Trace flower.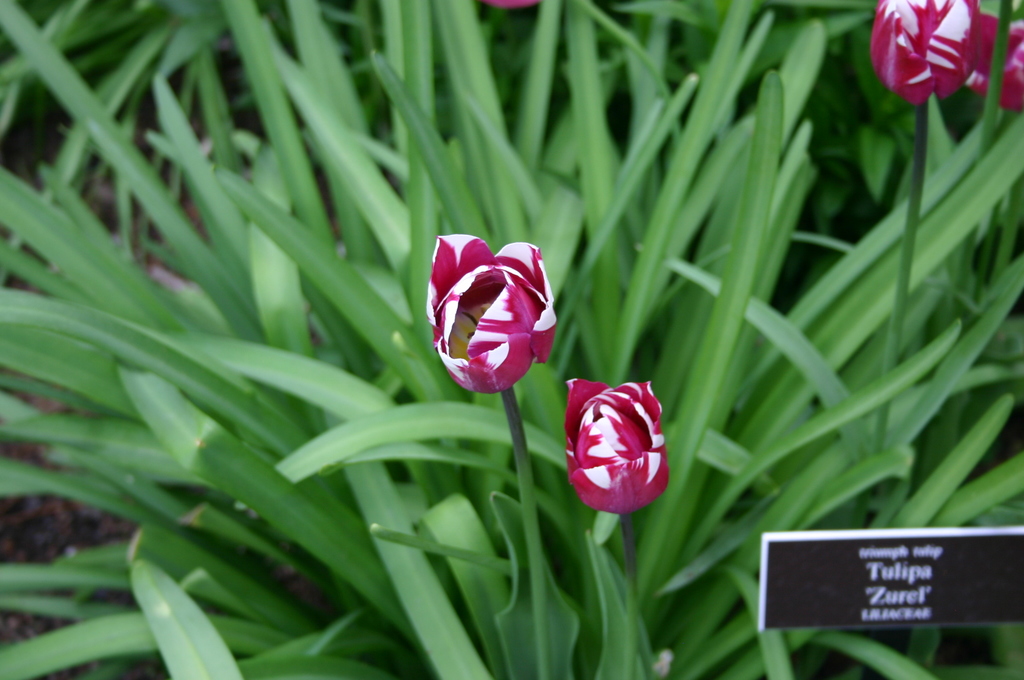
Traced to detection(424, 231, 559, 395).
